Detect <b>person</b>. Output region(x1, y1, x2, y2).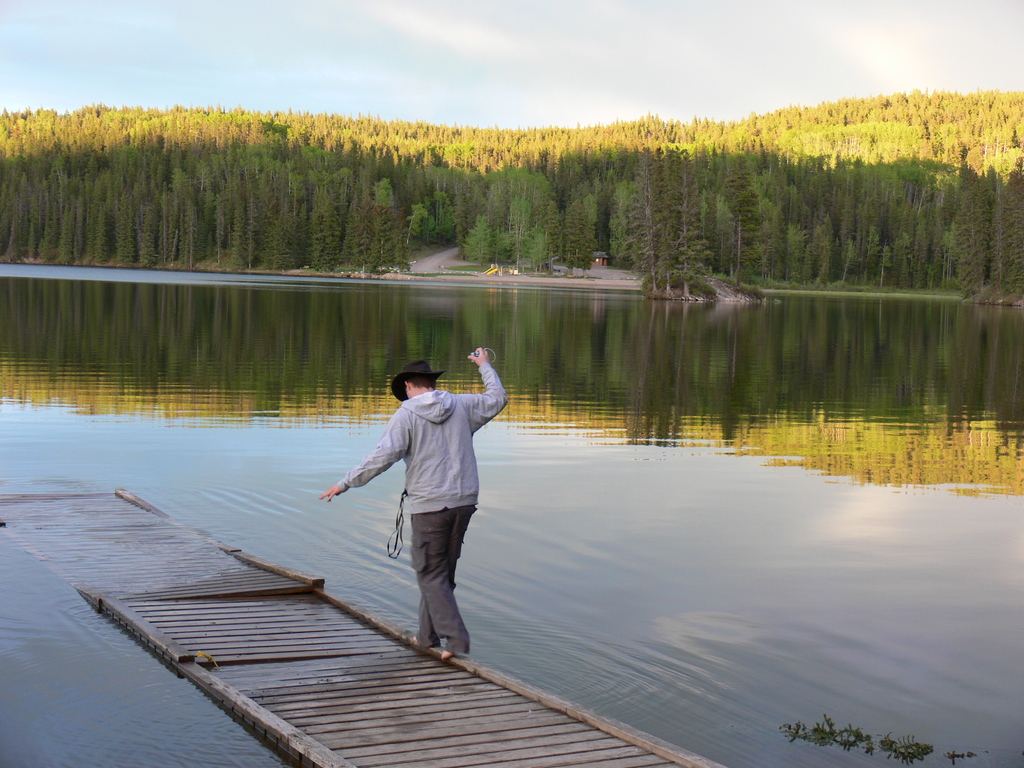
region(346, 323, 501, 681).
